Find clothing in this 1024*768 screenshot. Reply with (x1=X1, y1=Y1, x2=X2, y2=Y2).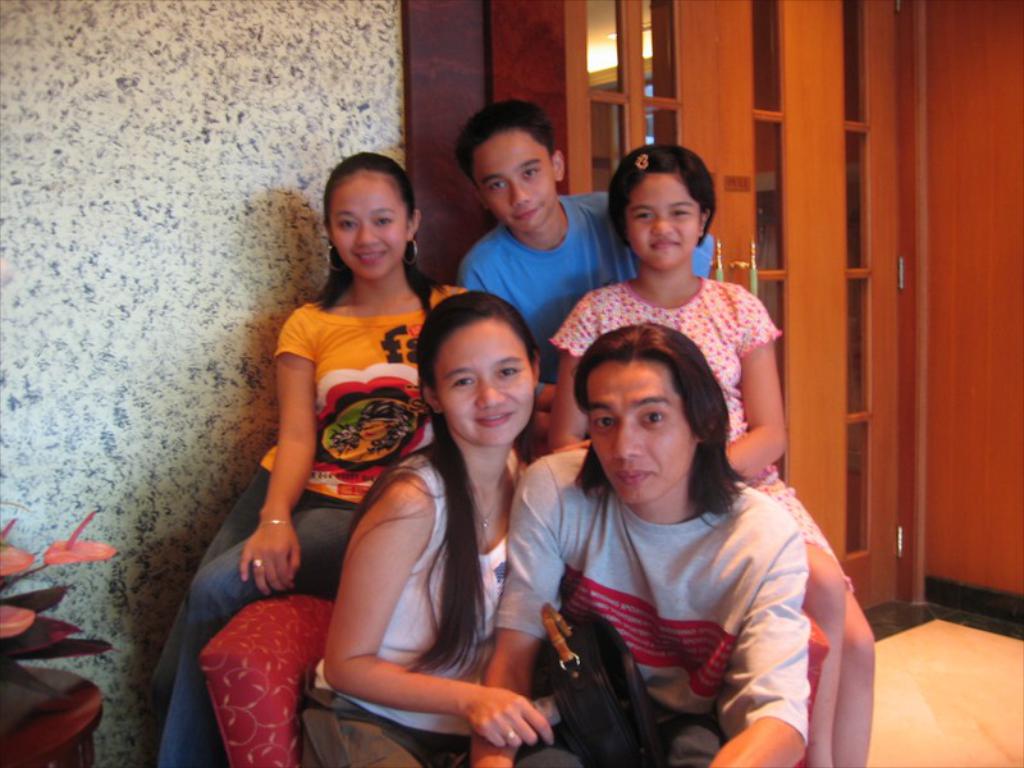
(x1=173, y1=287, x2=472, y2=767).
